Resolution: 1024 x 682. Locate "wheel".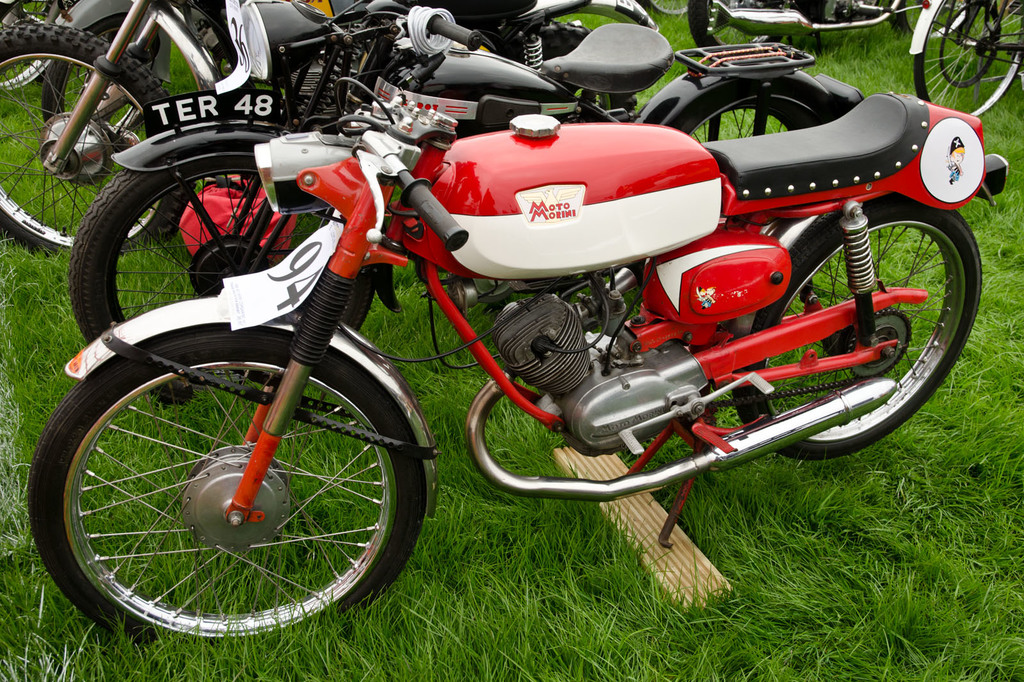
[left=39, top=340, right=430, bottom=642].
